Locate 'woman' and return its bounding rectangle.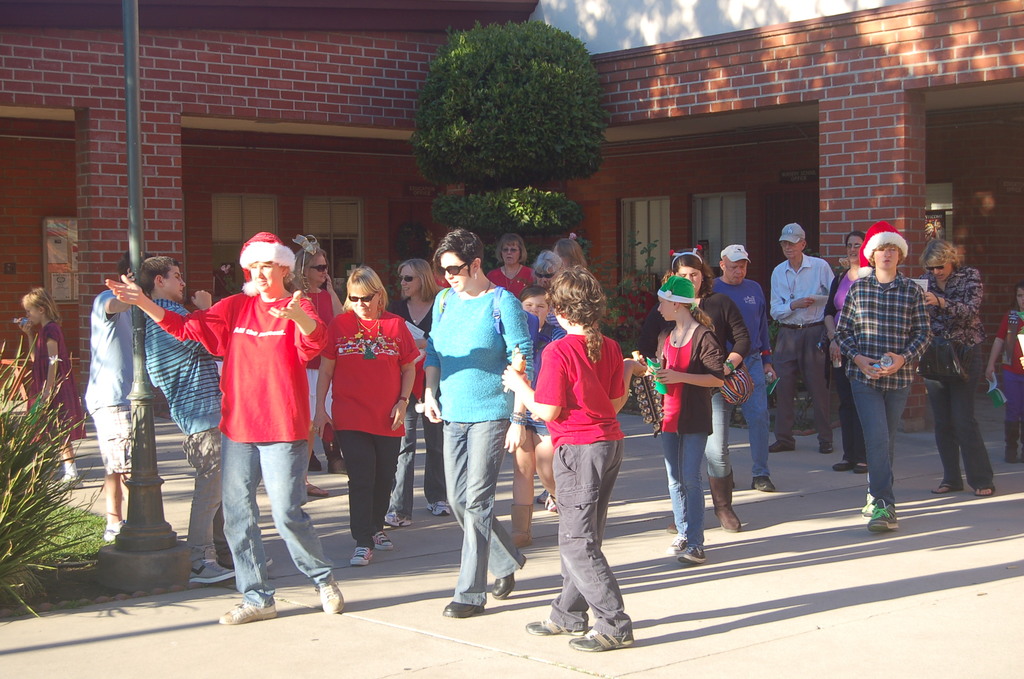
15, 281, 88, 500.
